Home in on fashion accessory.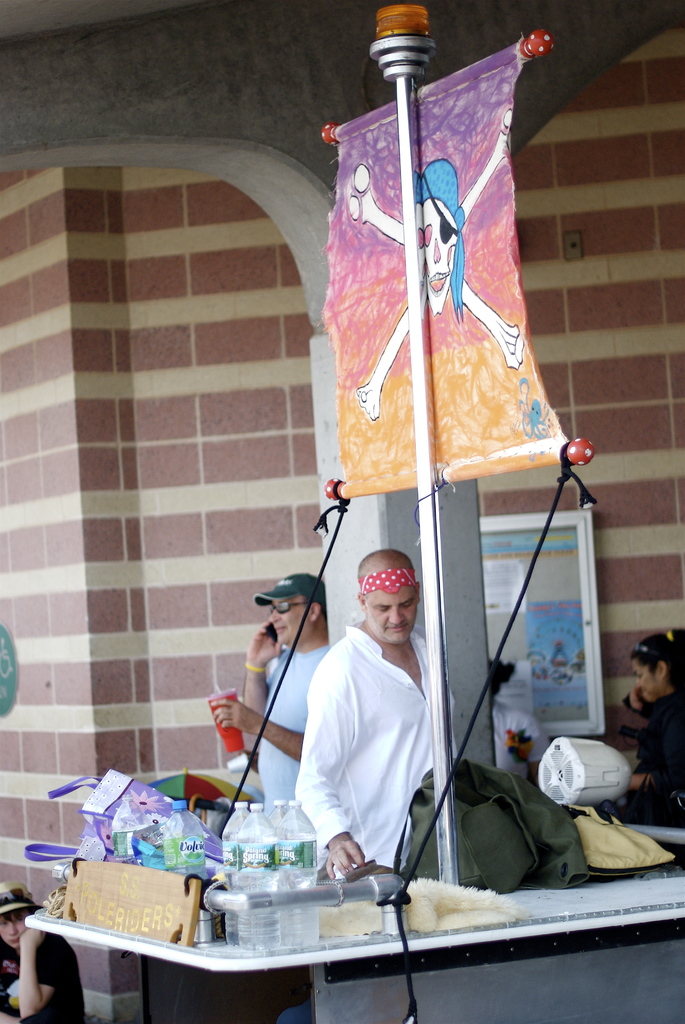
Homed in at {"x1": 254, "y1": 572, "x2": 328, "y2": 605}.
